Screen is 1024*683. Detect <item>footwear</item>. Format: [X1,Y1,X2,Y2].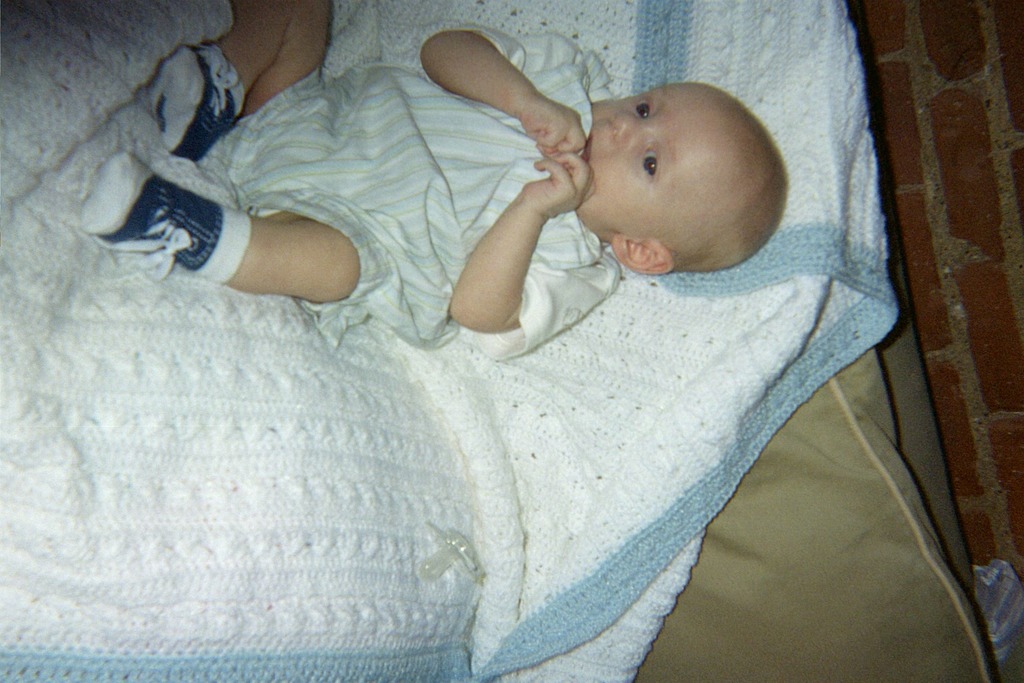
[148,41,247,162].
